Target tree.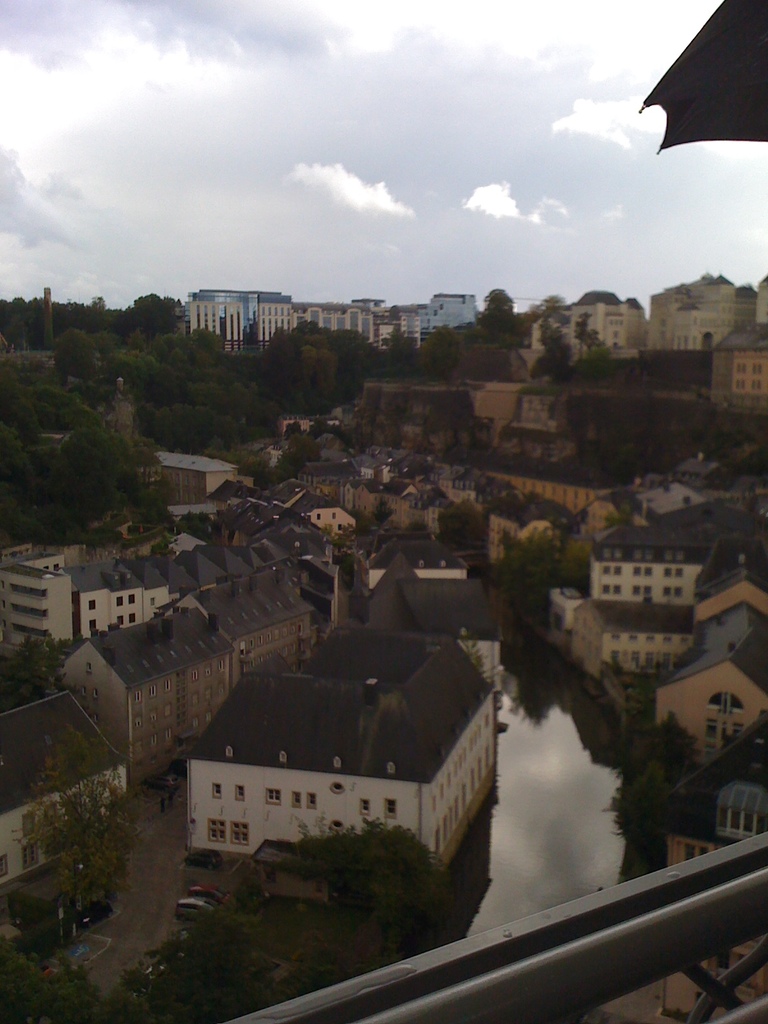
Target region: 0, 946, 100, 1023.
